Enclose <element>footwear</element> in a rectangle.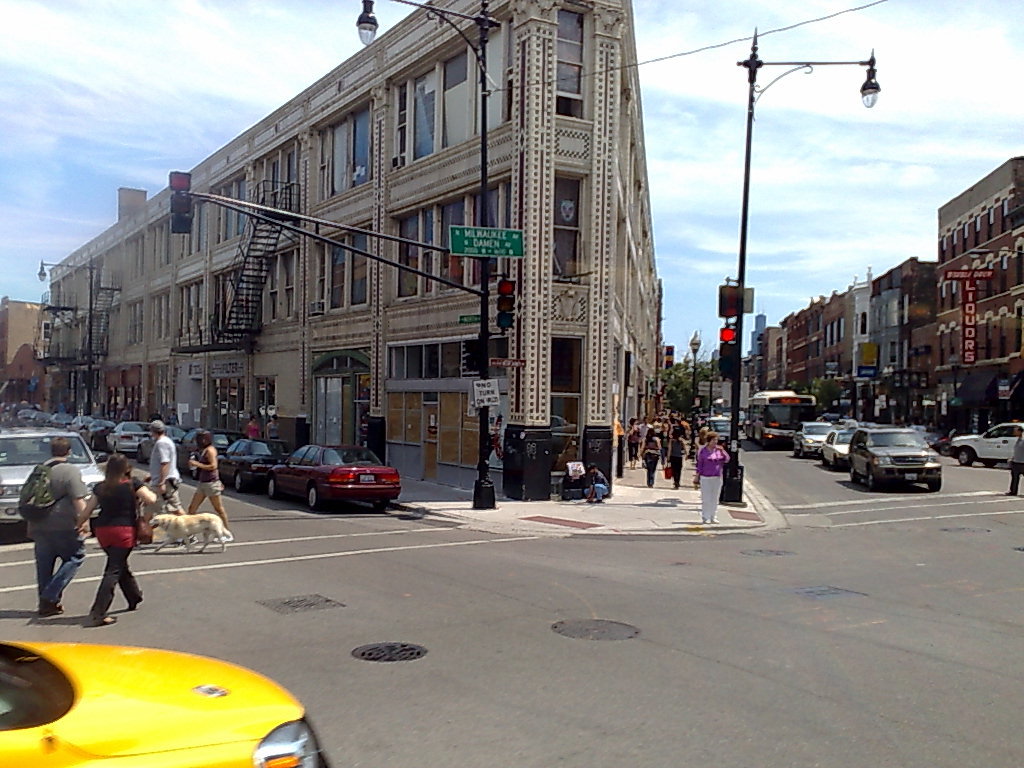
(x1=36, y1=599, x2=63, y2=616).
